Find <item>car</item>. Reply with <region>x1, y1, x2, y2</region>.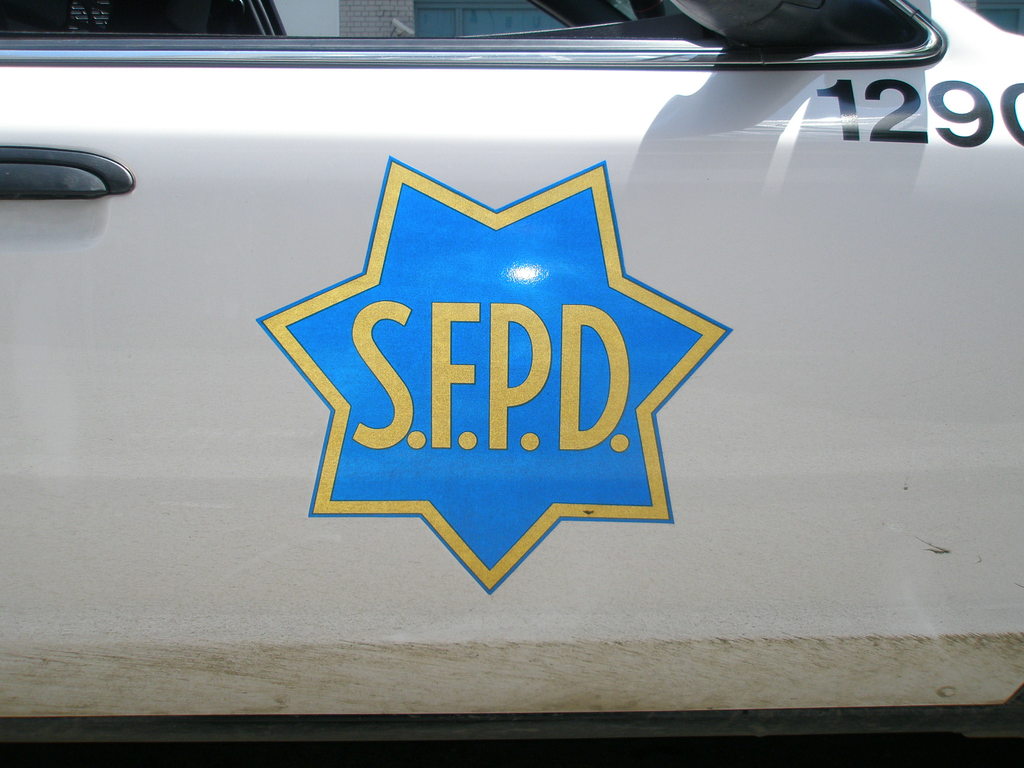
<region>21, 1, 1023, 703</region>.
